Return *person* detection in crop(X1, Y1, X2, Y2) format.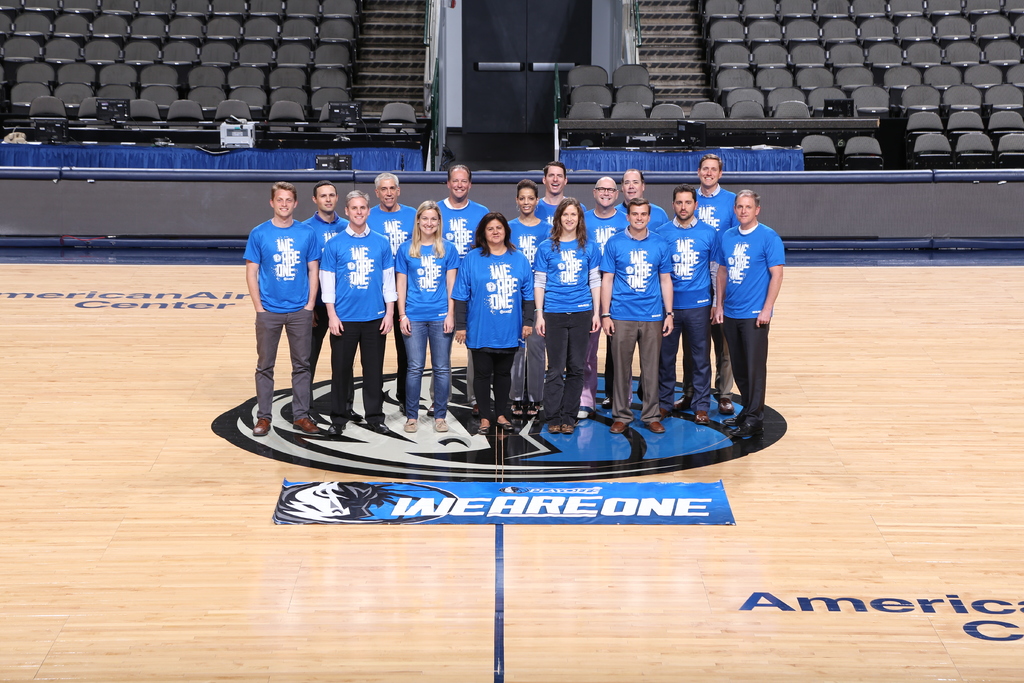
crop(603, 197, 673, 431).
